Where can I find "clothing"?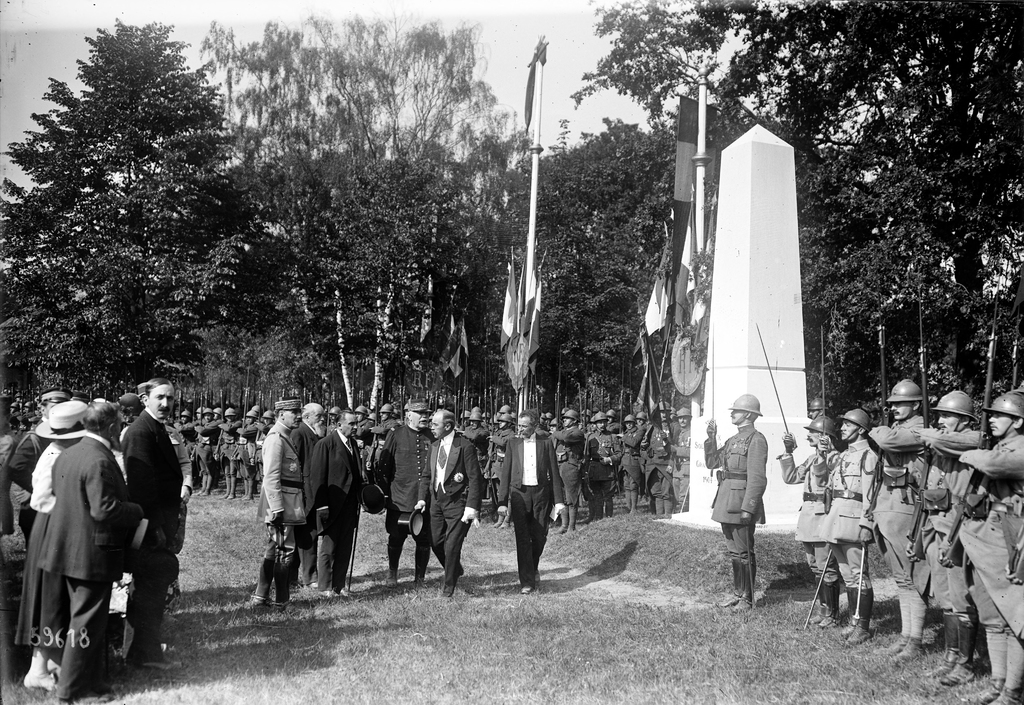
You can find it at 696 422 776 596.
